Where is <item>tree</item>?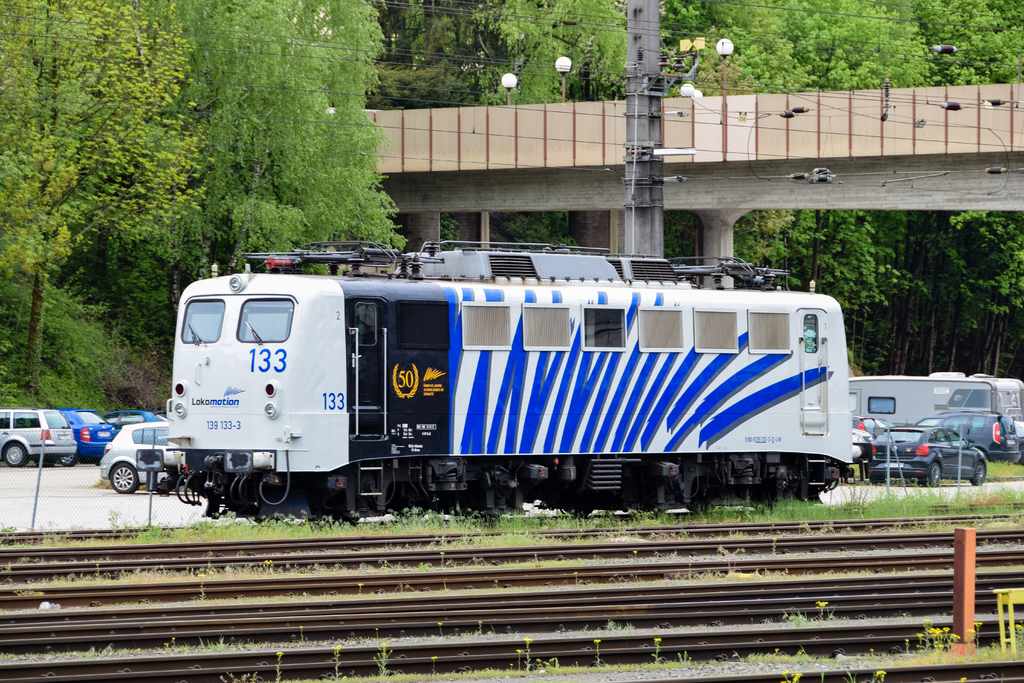
locate(113, 0, 324, 363).
